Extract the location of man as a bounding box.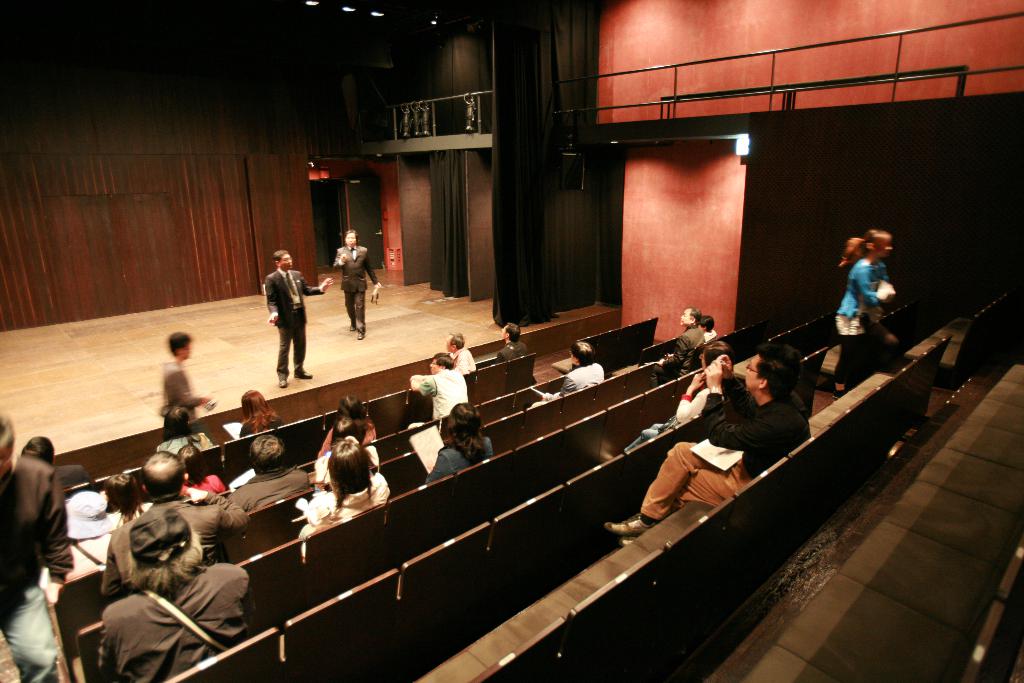
0, 415, 74, 682.
